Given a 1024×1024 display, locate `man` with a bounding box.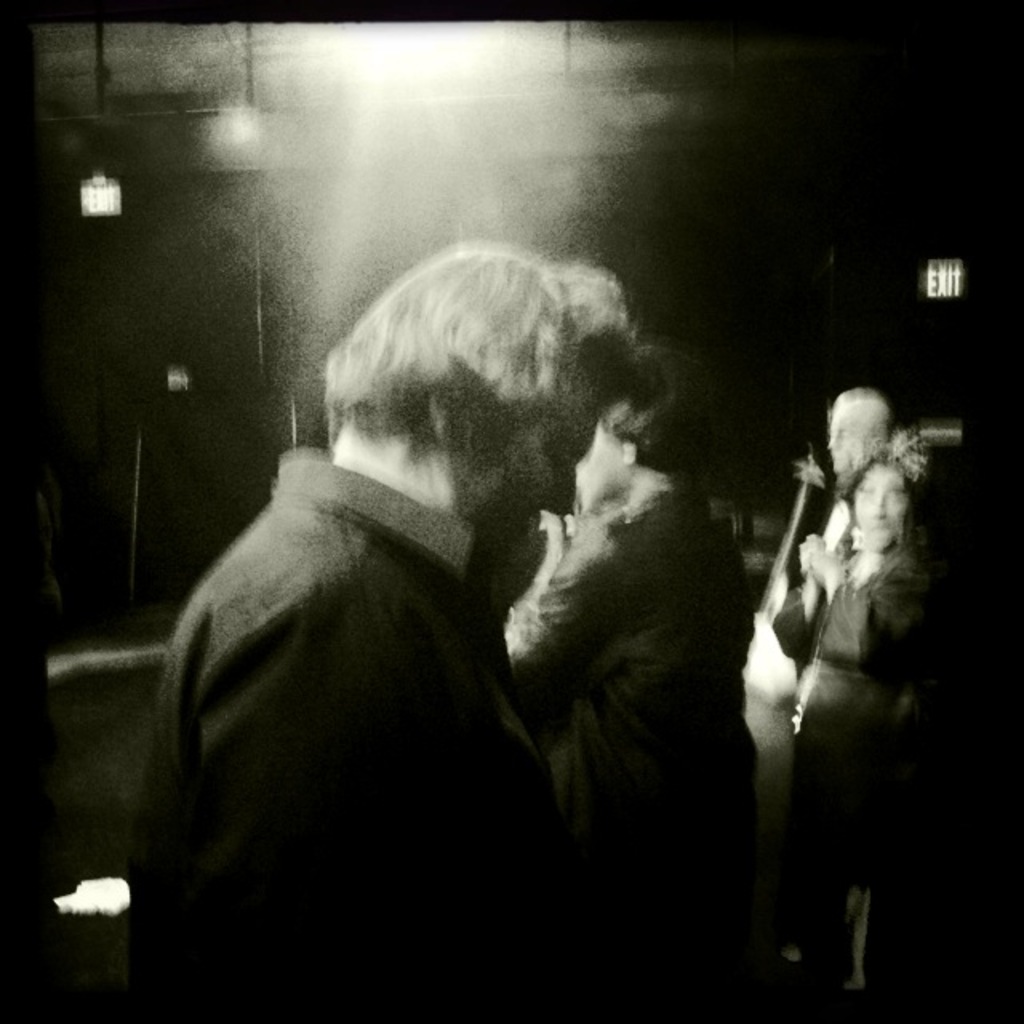
Located: region(501, 395, 763, 1022).
